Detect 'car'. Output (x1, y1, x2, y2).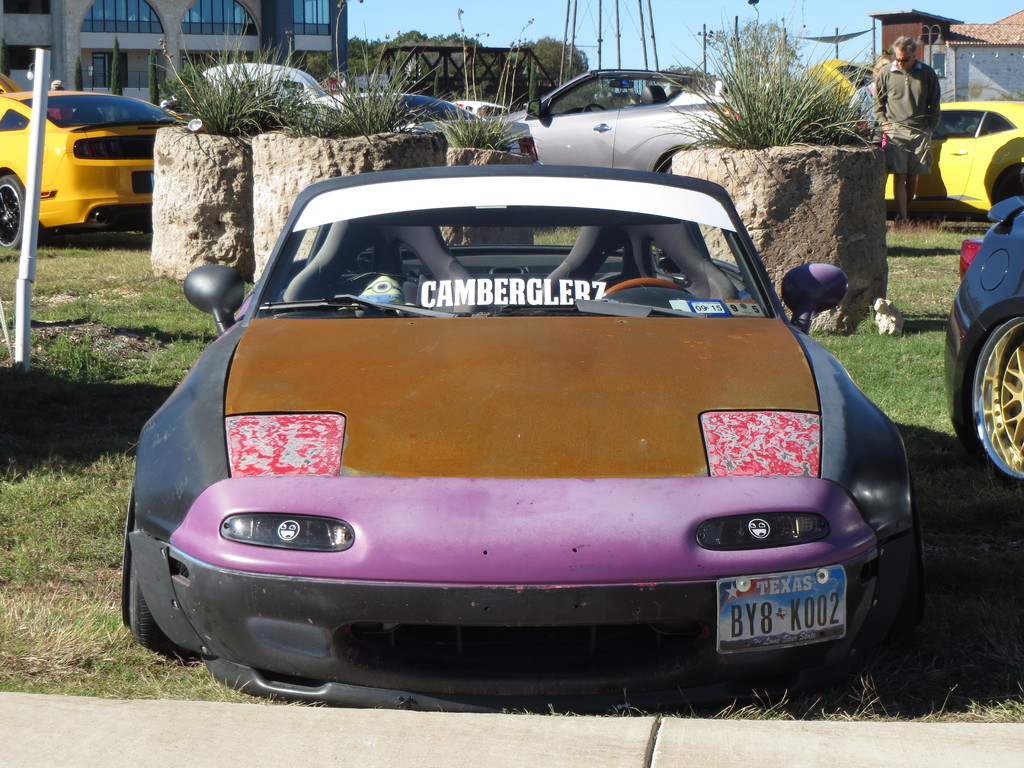
(867, 101, 1023, 225).
